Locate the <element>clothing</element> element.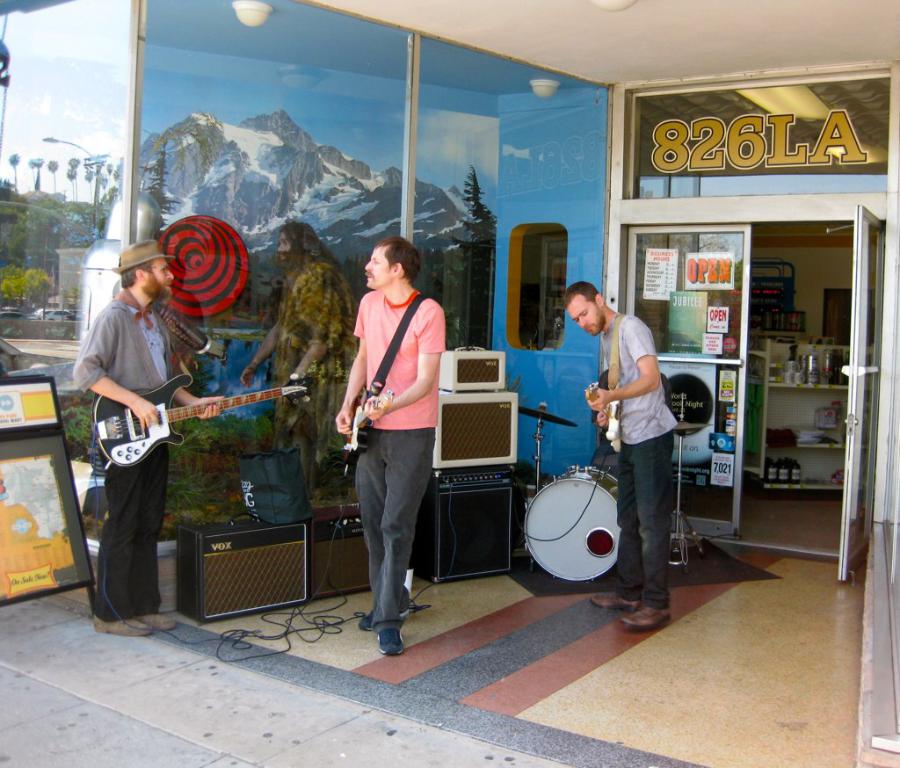
Element bbox: l=594, t=305, r=682, b=612.
